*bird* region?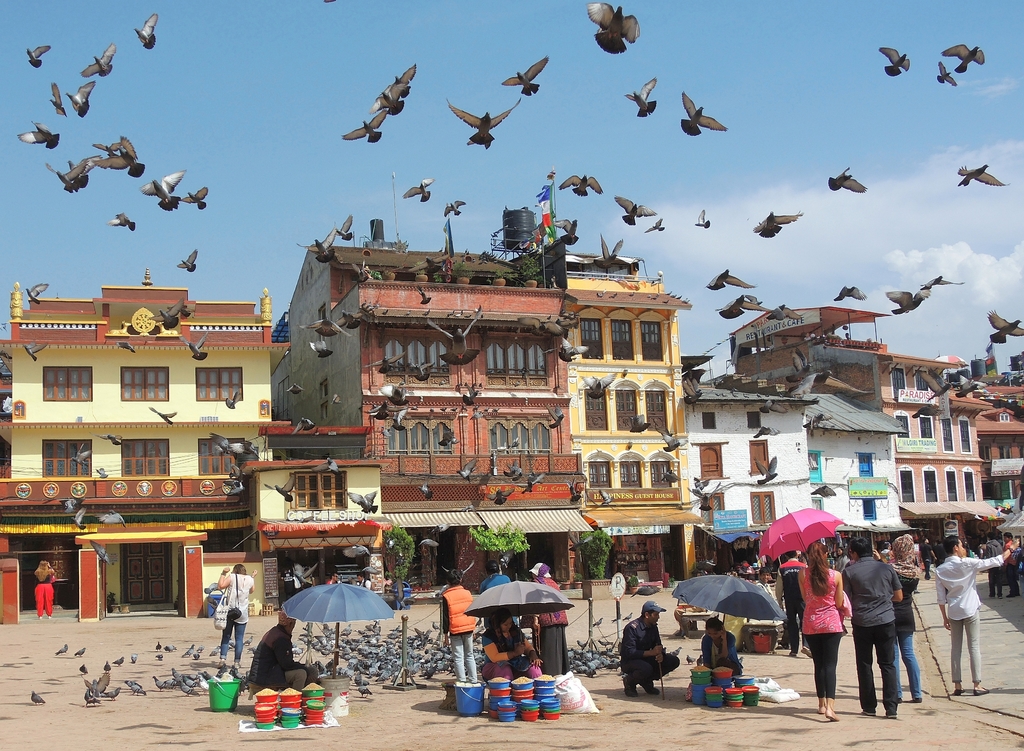
rect(554, 334, 595, 366)
